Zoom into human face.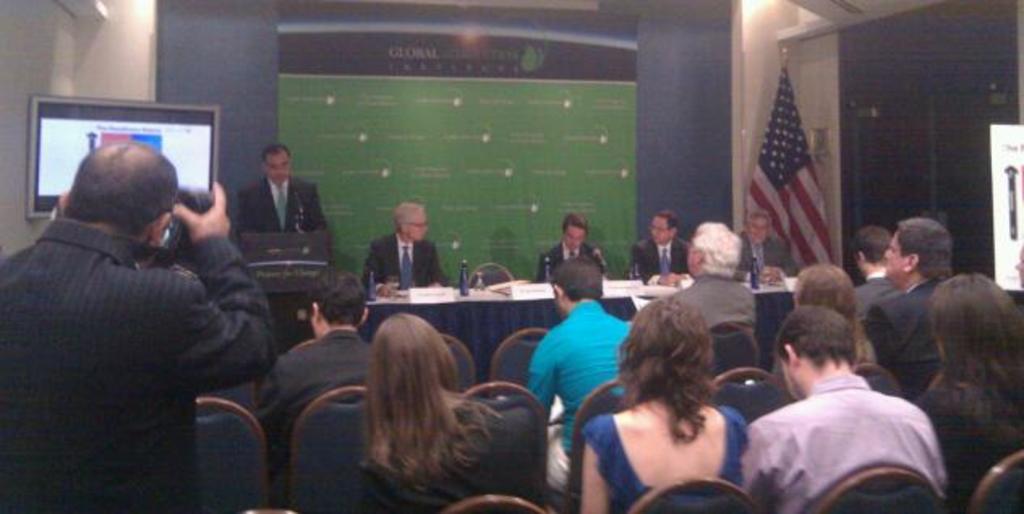
Zoom target: bbox=[650, 216, 669, 243].
